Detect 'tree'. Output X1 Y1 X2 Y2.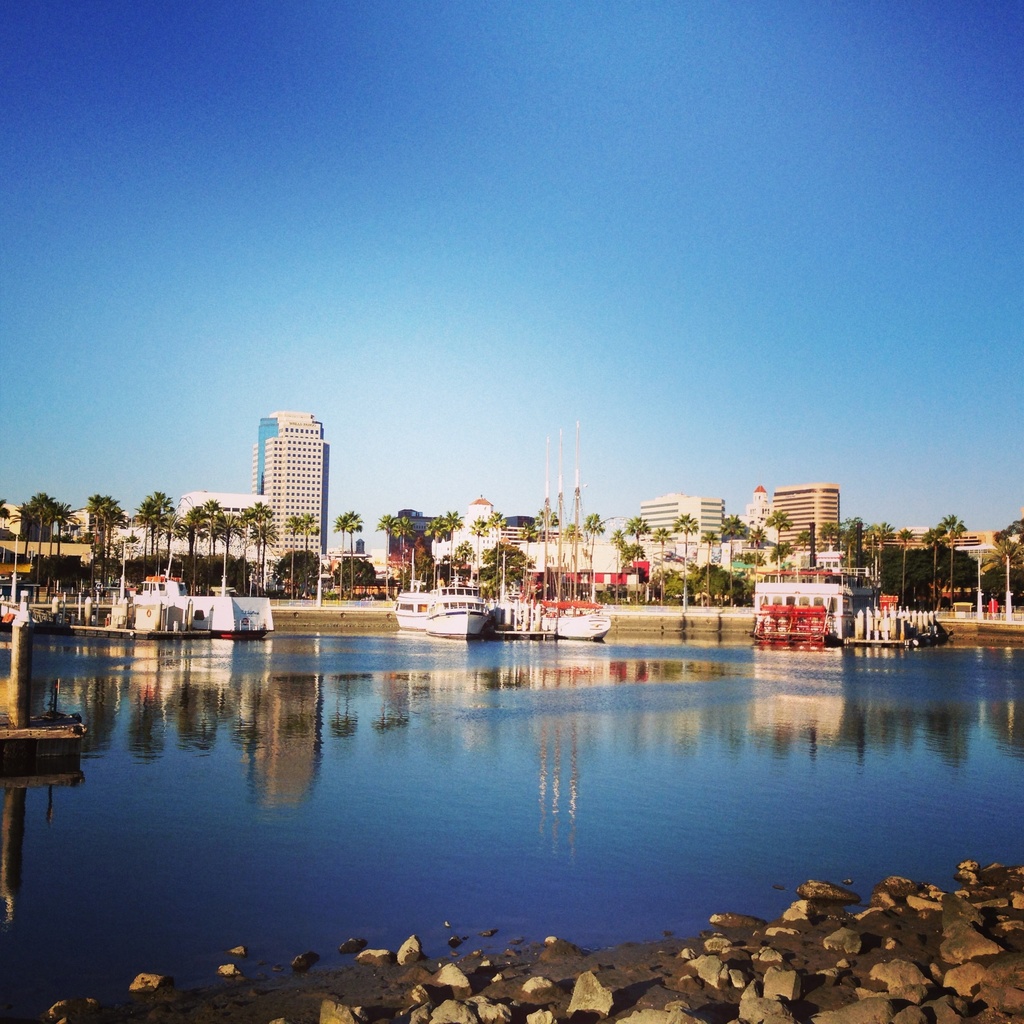
330 504 361 599.
